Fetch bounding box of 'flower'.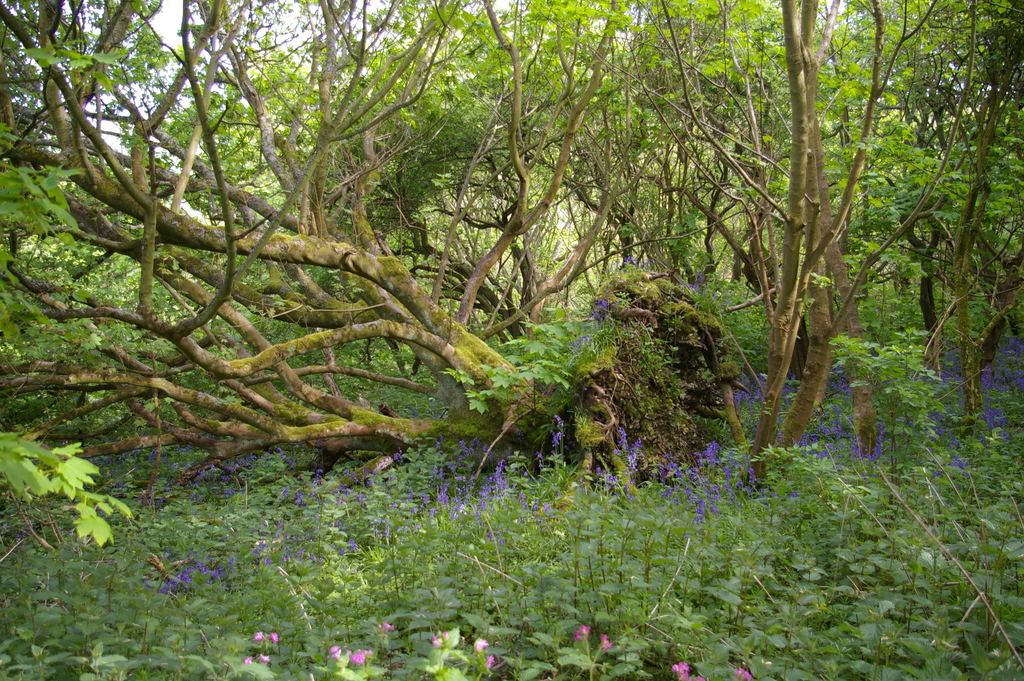
Bbox: 270 633 276 644.
